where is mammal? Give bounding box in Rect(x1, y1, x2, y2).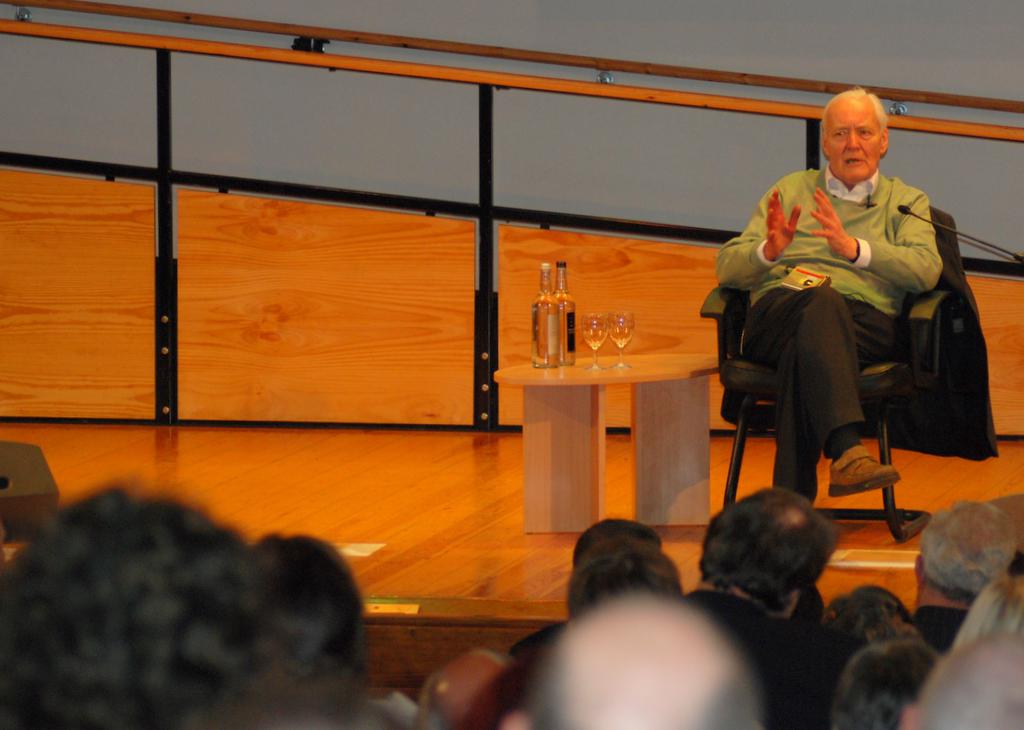
Rect(566, 529, 688, 608).
